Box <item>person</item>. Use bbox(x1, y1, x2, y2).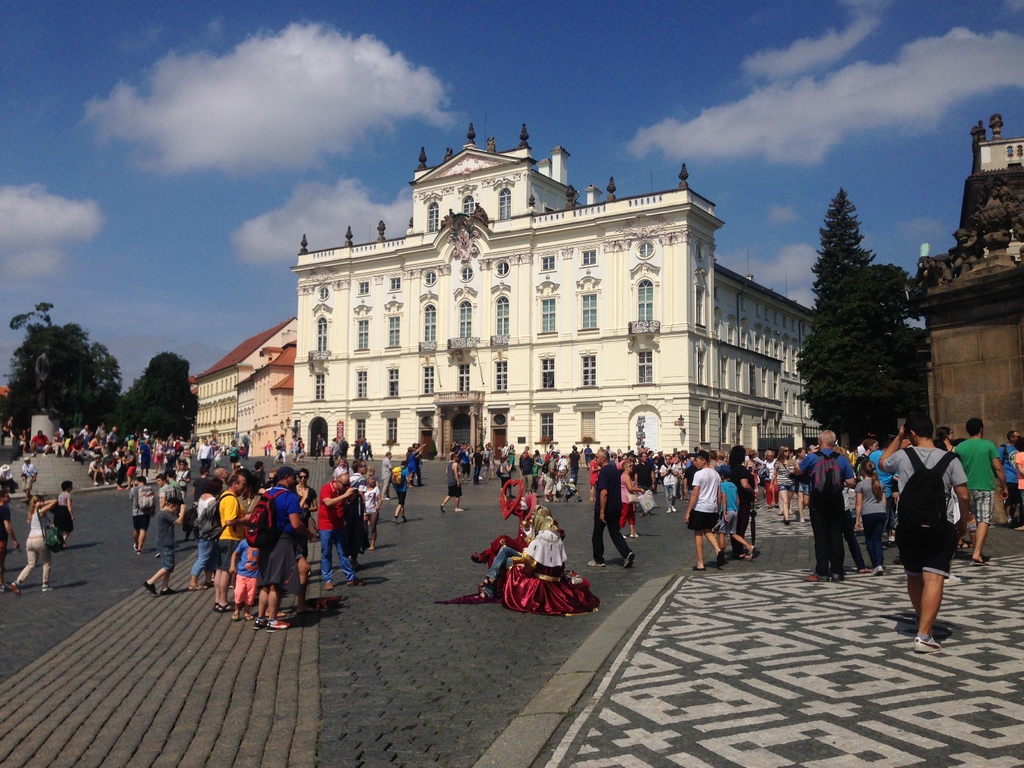
bbox(128, 482, 152, 552).
